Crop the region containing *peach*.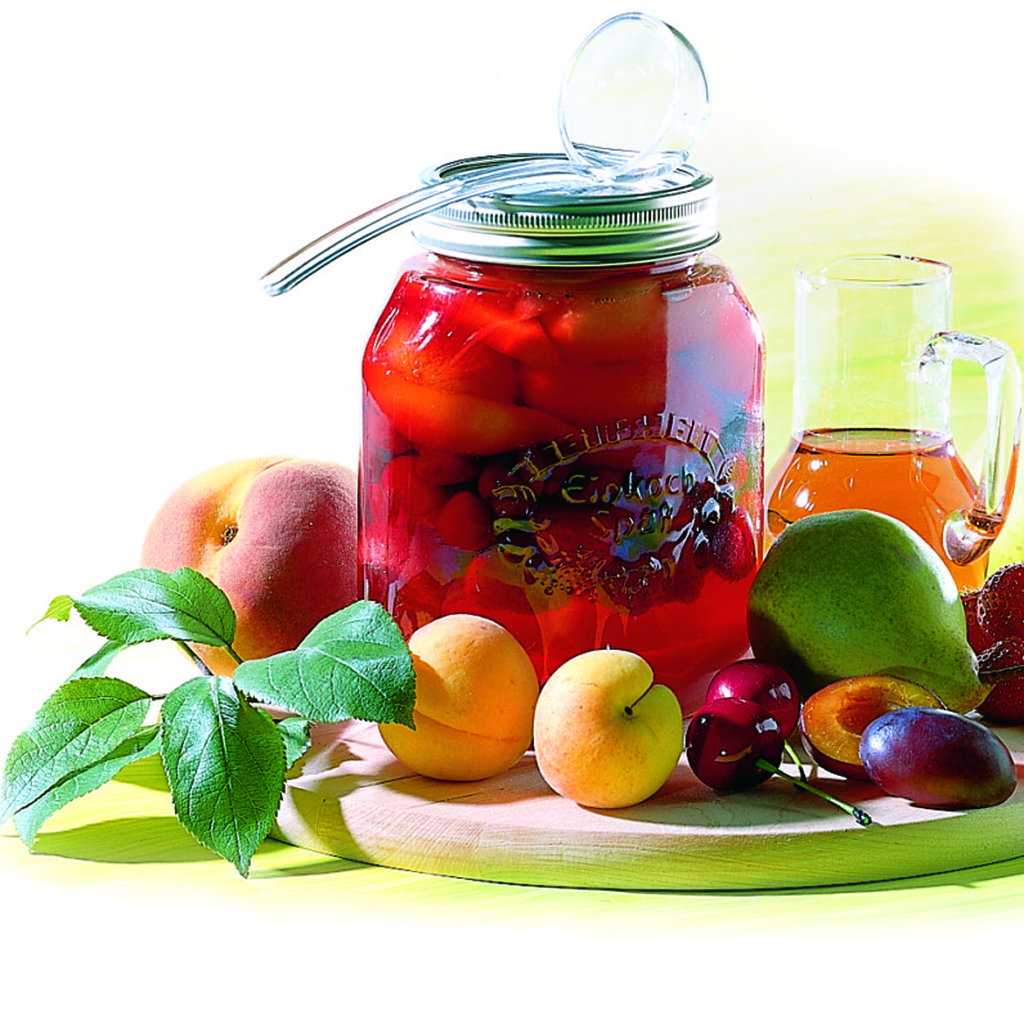
Crop region: (x1=375, y1=611, x2=536, y2=784).
